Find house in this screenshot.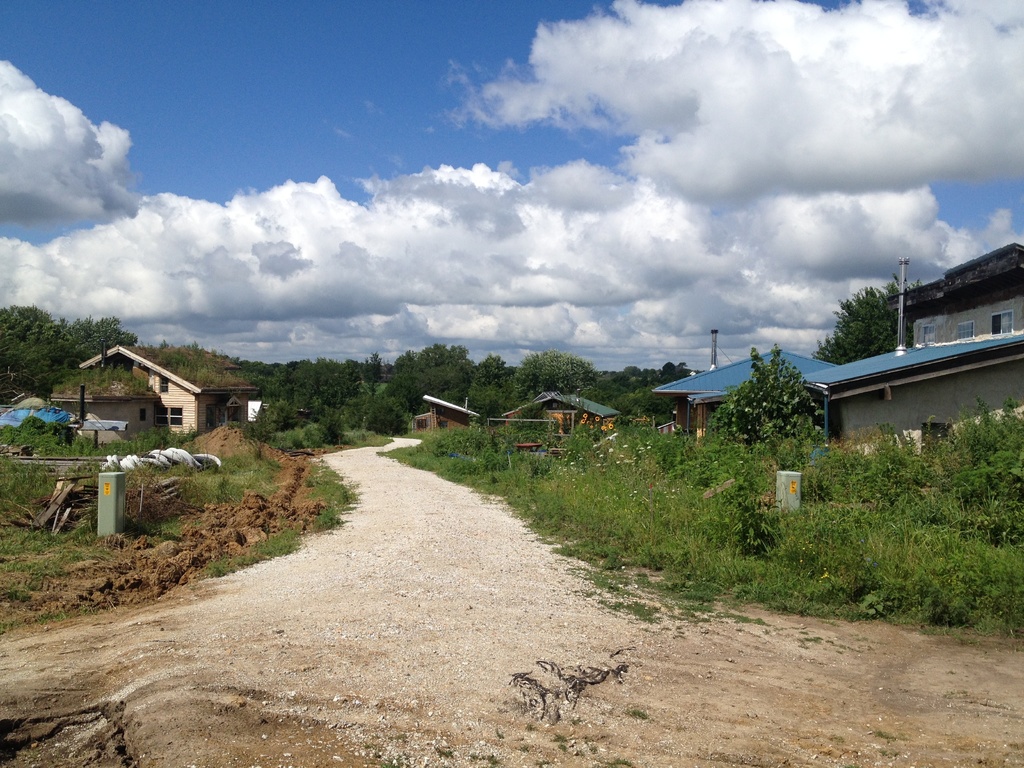
The bounding box for house is rect(643, 346, 1023, 442).
